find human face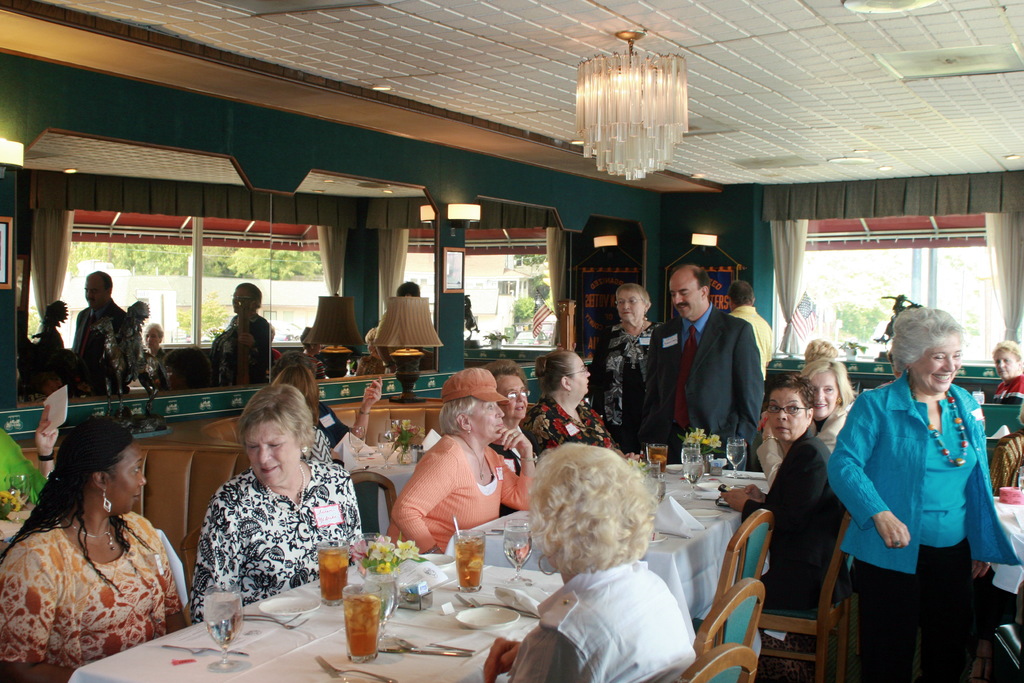
(left=990, top=349, right=1021, bottom=379)
